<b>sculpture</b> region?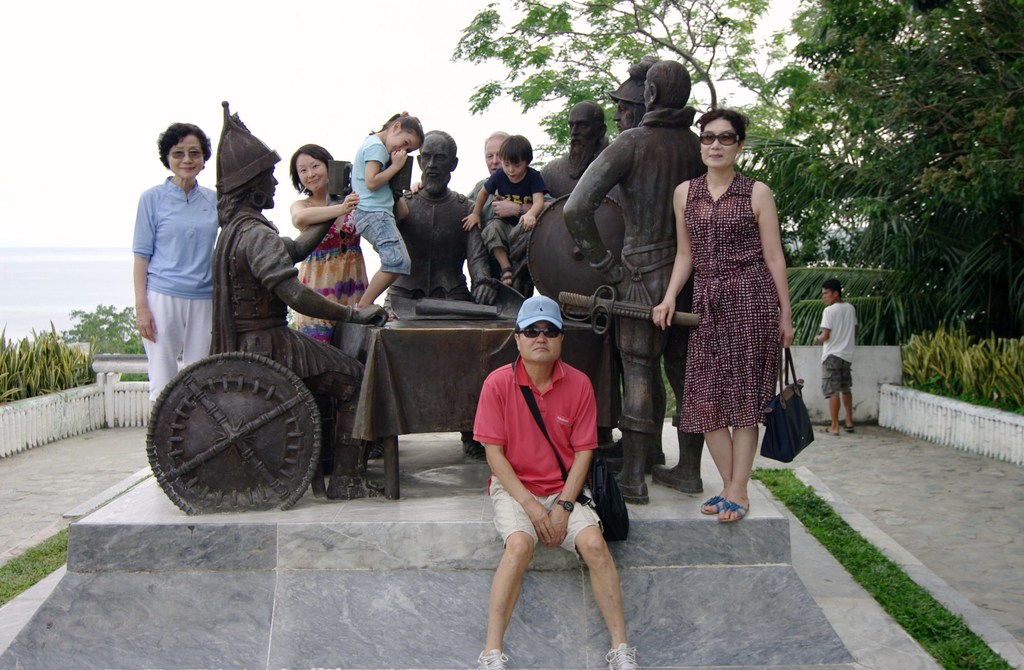
select_region(610, 65, 653, 132)
